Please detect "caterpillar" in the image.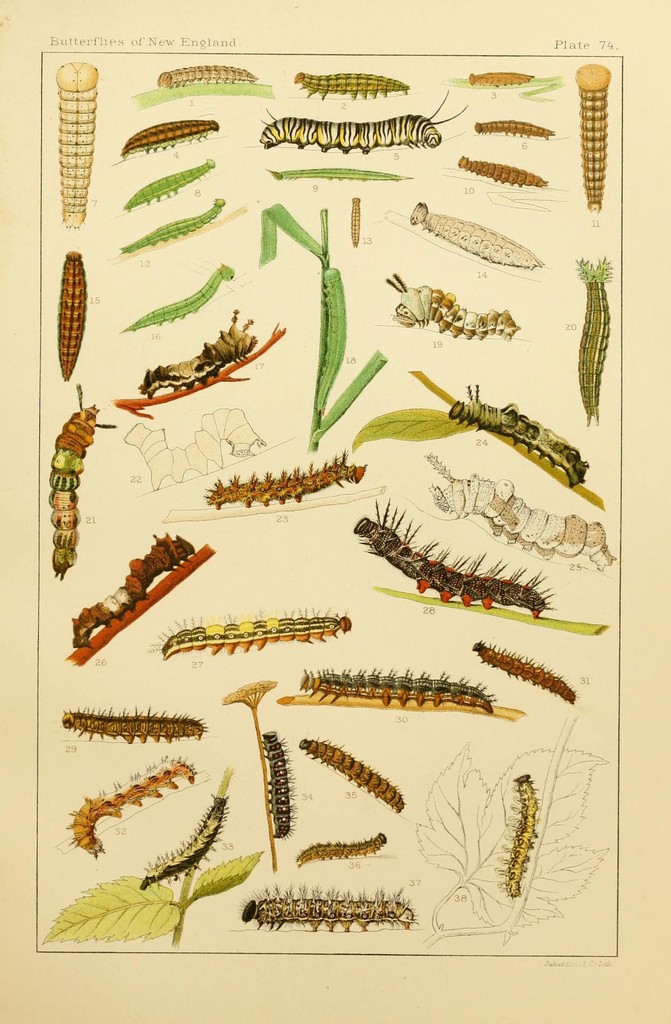
476, 120, 556, 138.
